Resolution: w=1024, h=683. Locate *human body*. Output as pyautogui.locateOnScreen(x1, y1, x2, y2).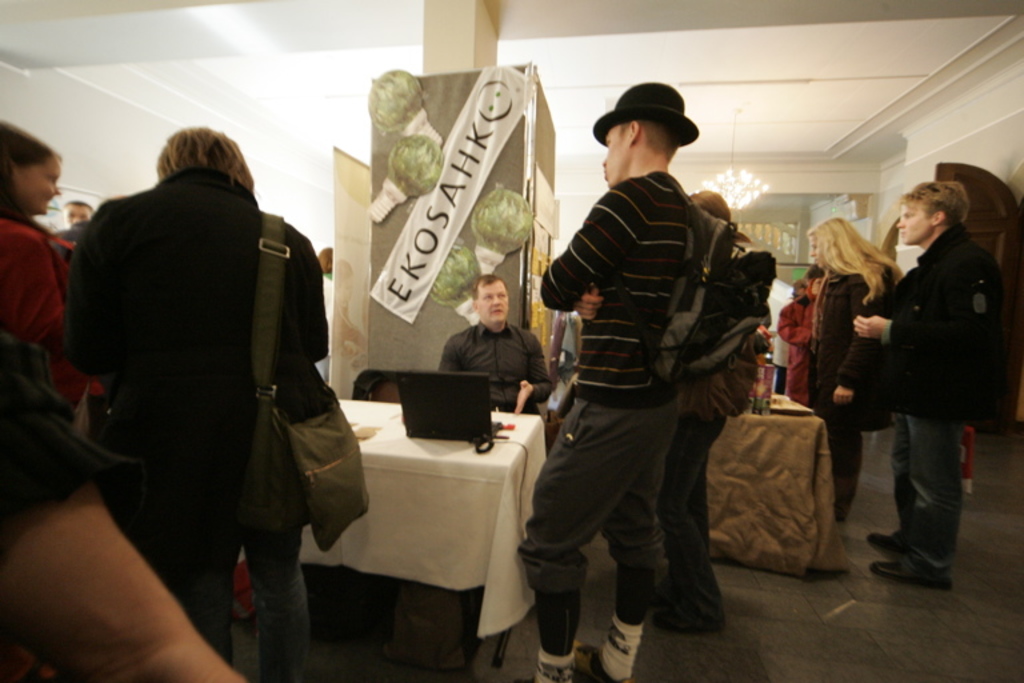
pyautogui.locateOnScreen(433, 319, 555, 418).
